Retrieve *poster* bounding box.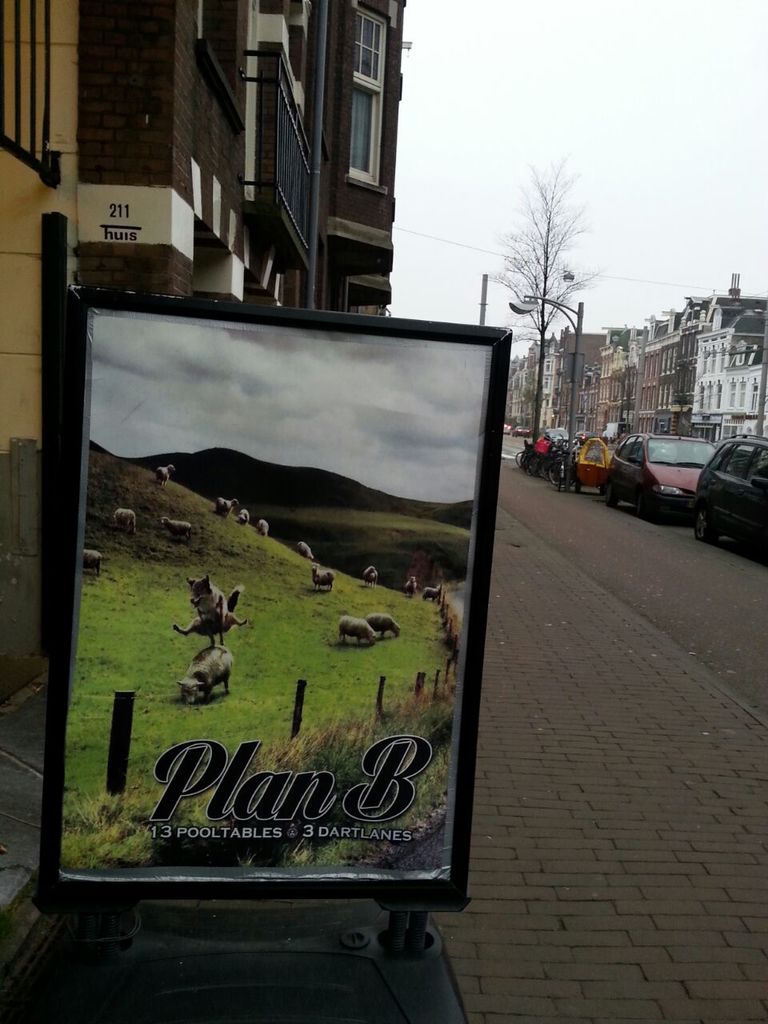
Bounding box: [x1=62, y1=308, x2=487, y2=878].
